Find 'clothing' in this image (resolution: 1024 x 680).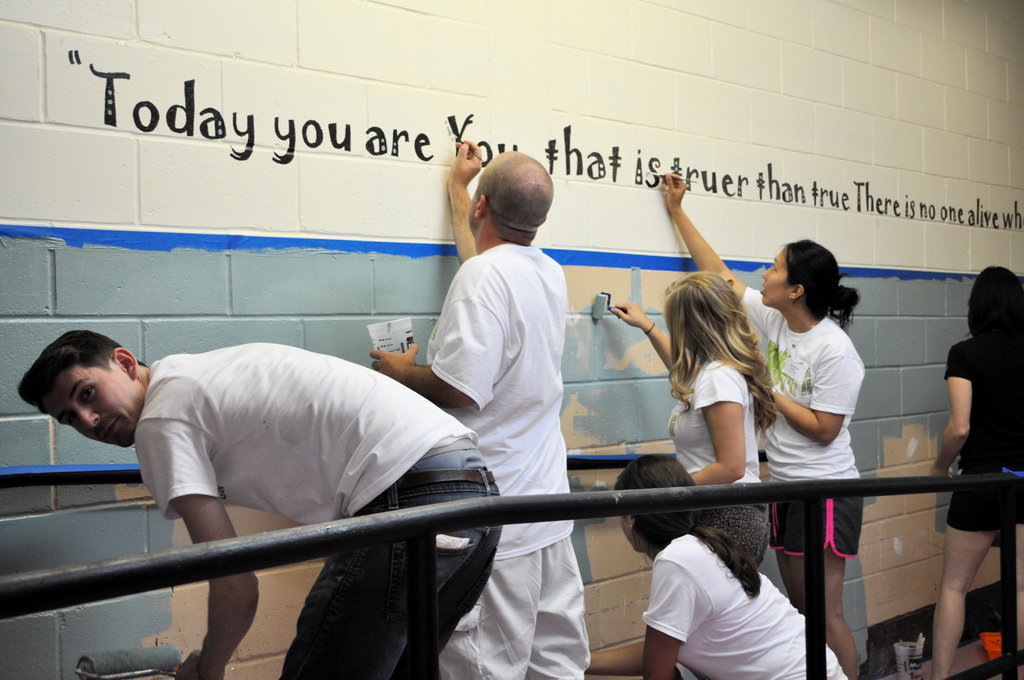
l=419, t=244, r=566, b=550.
